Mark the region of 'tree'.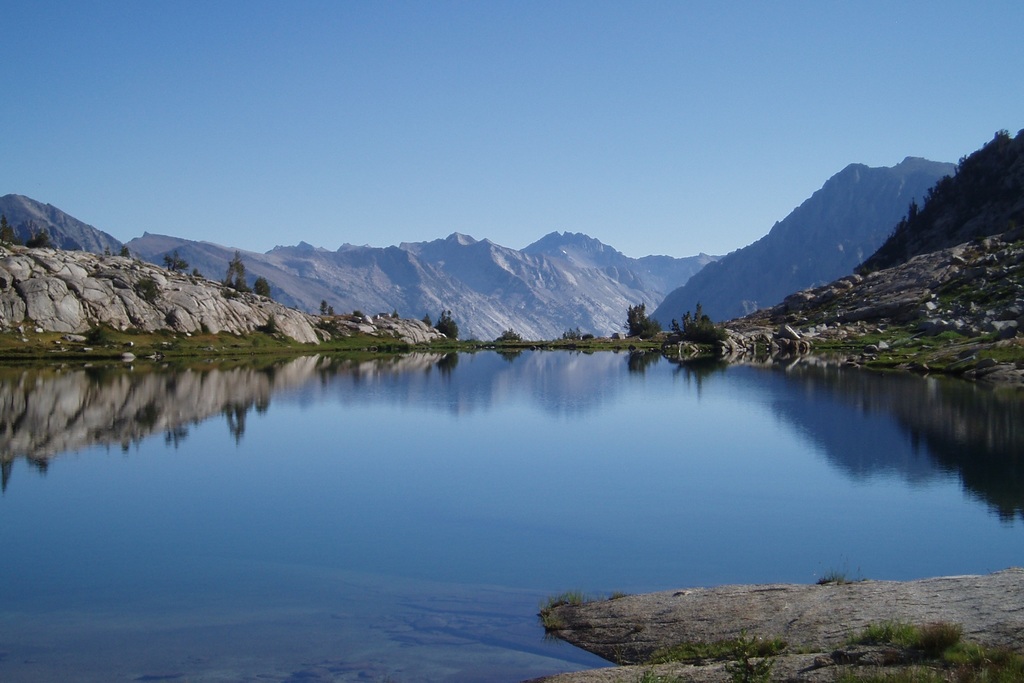
Region: bbox(420, 305, 458, 339).
